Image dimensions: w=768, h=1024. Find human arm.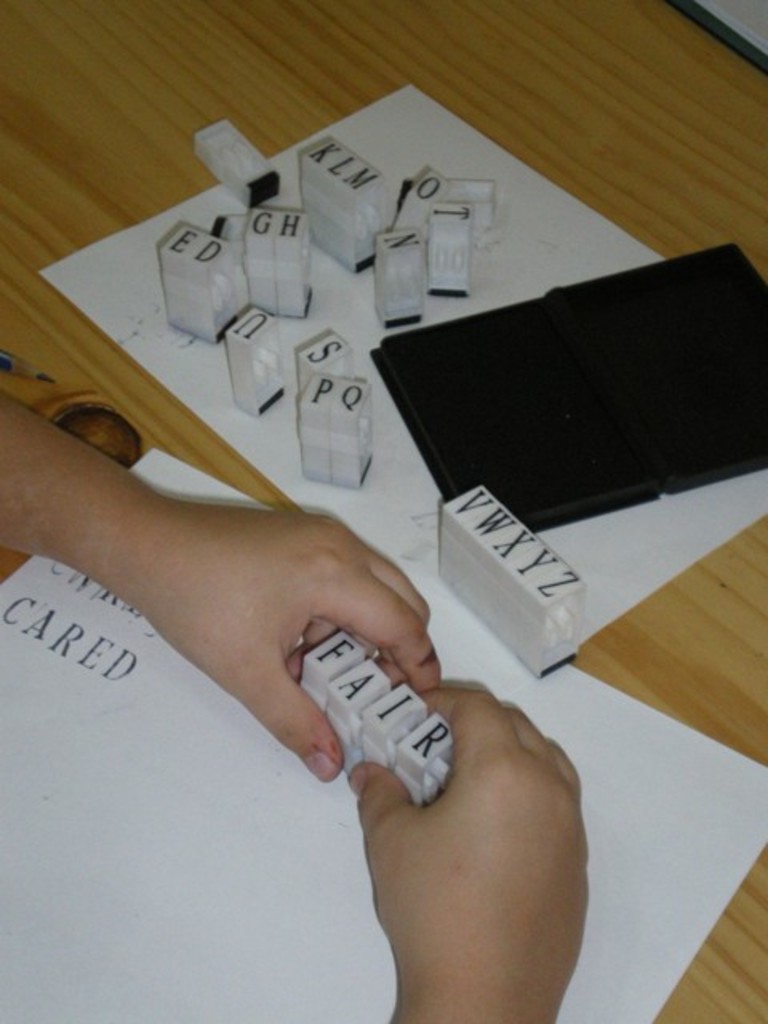
<region>0, 392, 437, 781</region>.
